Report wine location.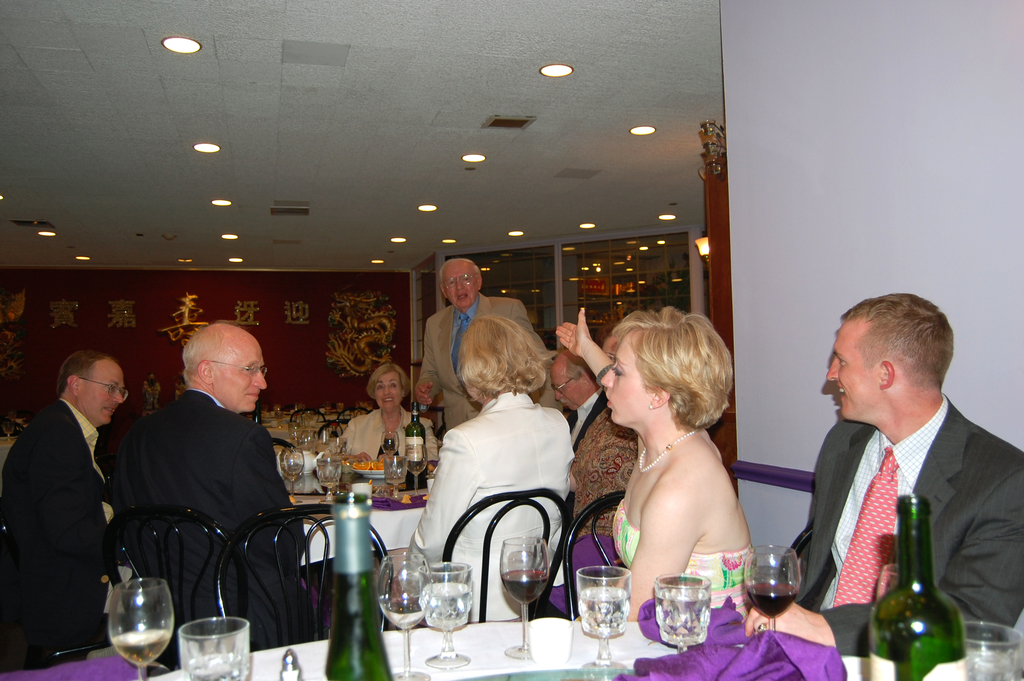
Report: {"left": 409, "top": 404, "right": 425, "bottom": 477}.
